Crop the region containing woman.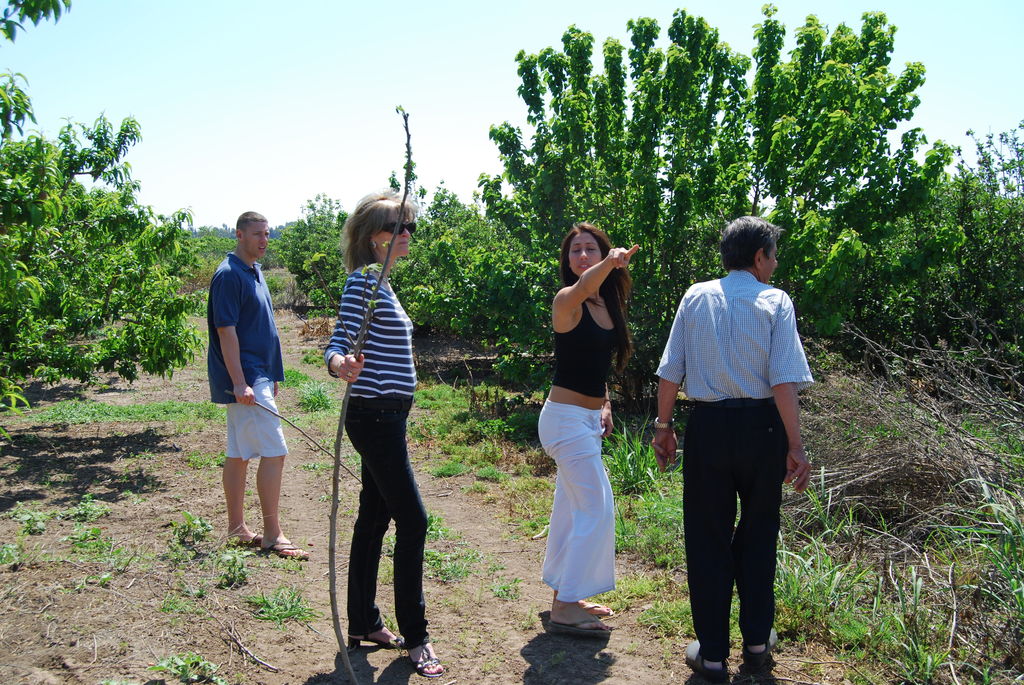
Crop region: <region>321, 191, 445, 675</region>.
